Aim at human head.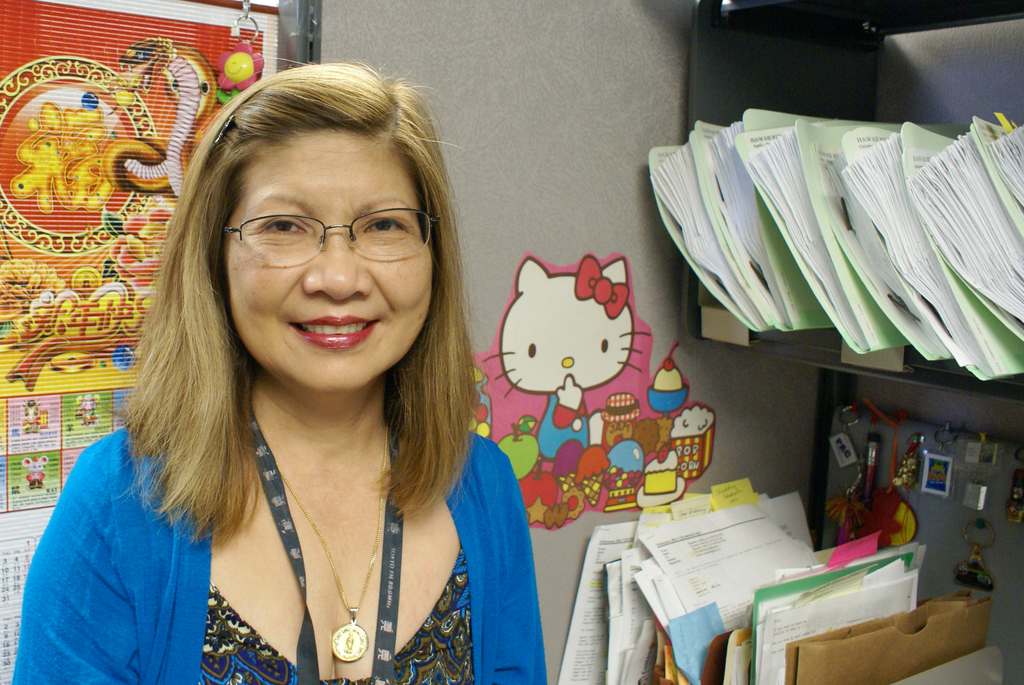
Aimed at Rect(171, 49, 468, 395).
